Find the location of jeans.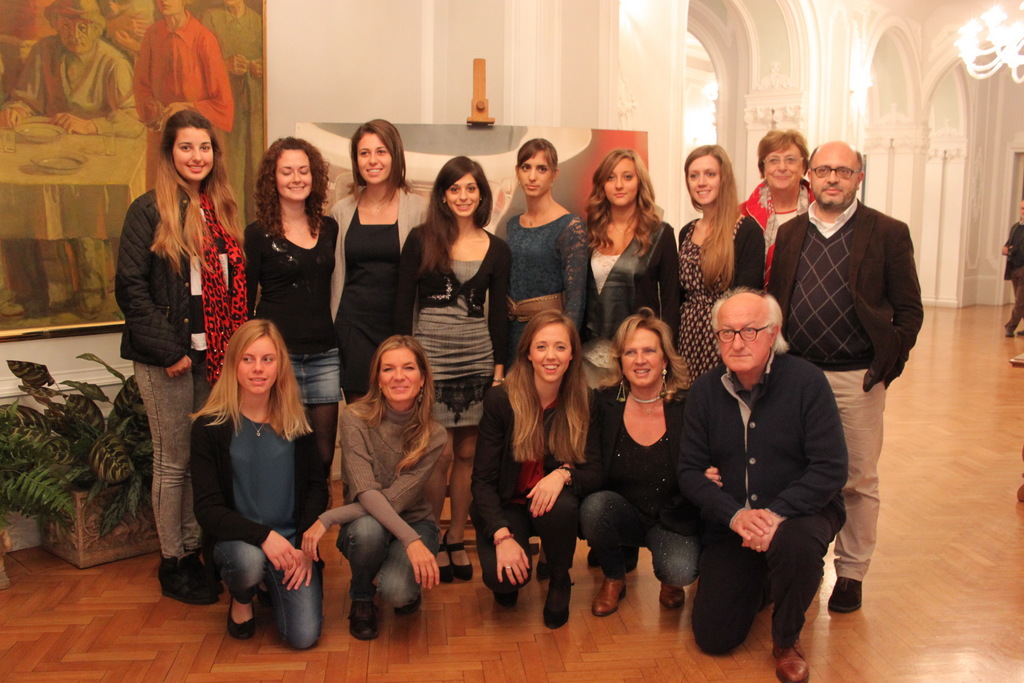
Location: [204, 536, 326, 647].
